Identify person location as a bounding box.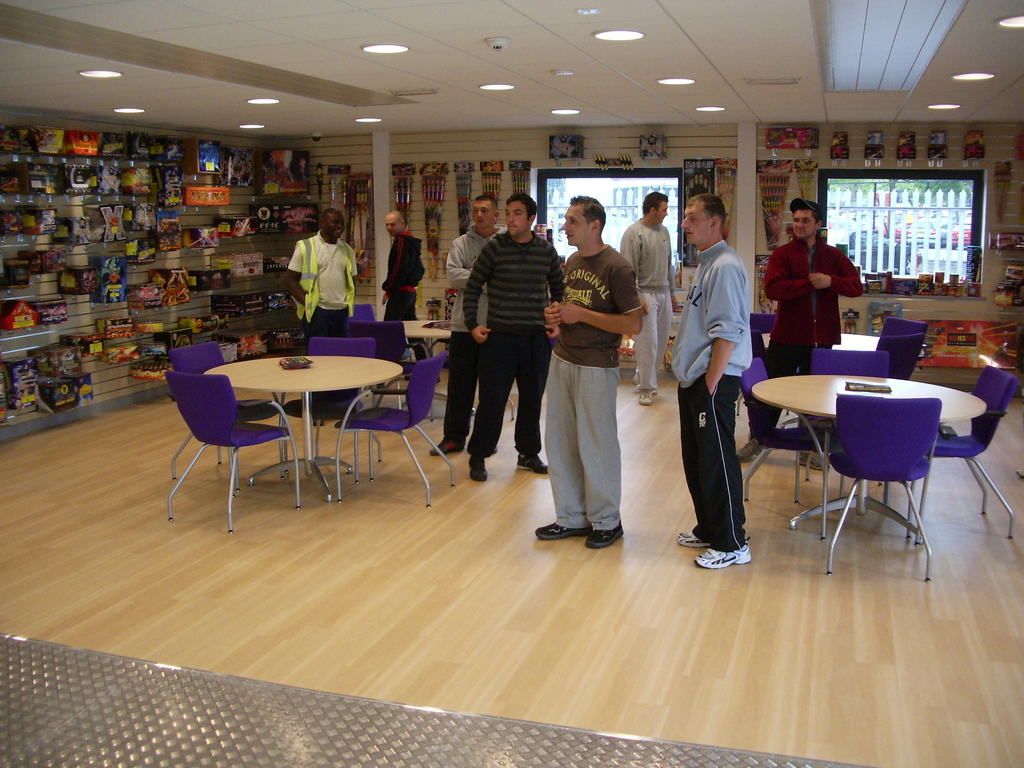
[462, 191, 568, 486].
